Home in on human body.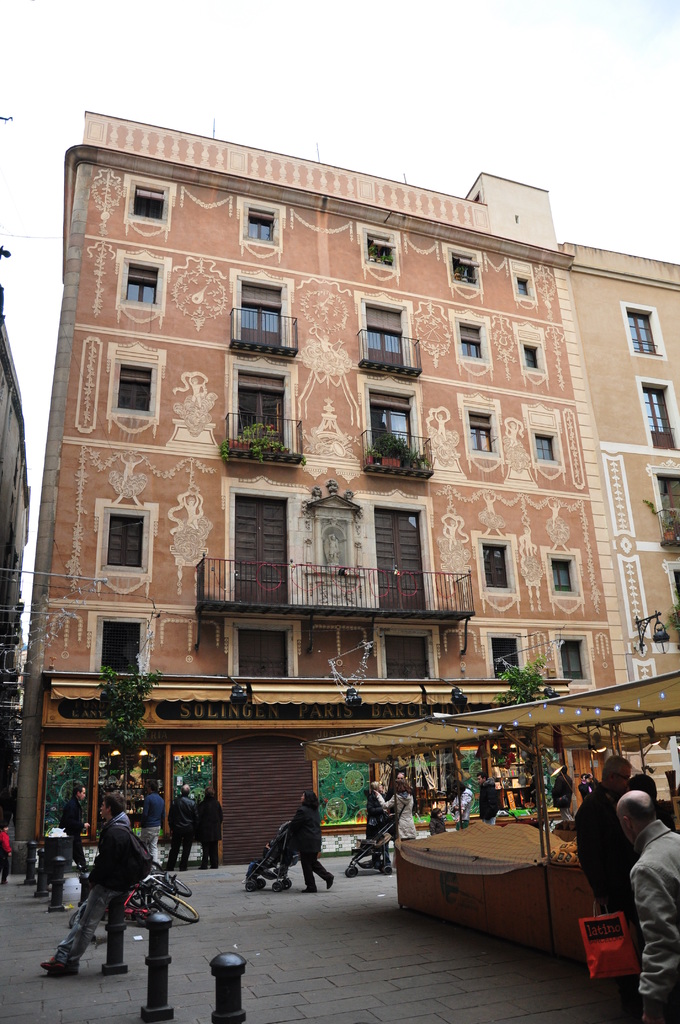
Homed in at {"left": 473, "top": 783, "right": 494, "bottom": 825}.
